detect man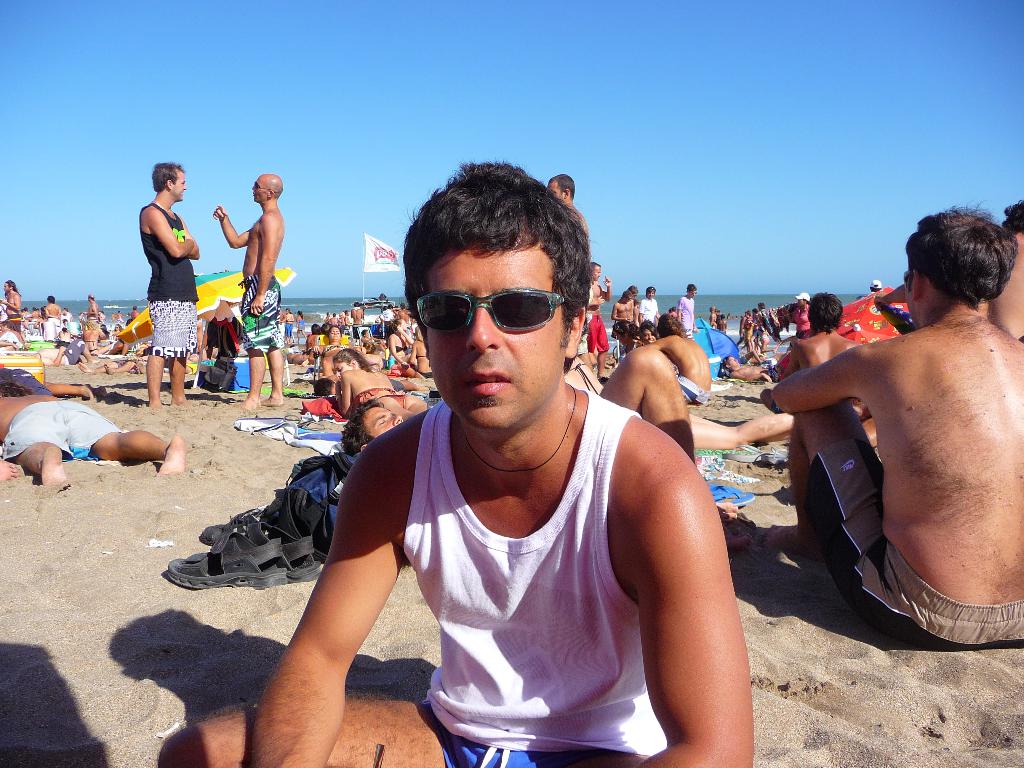
crop(0, 276, 24, 346)
